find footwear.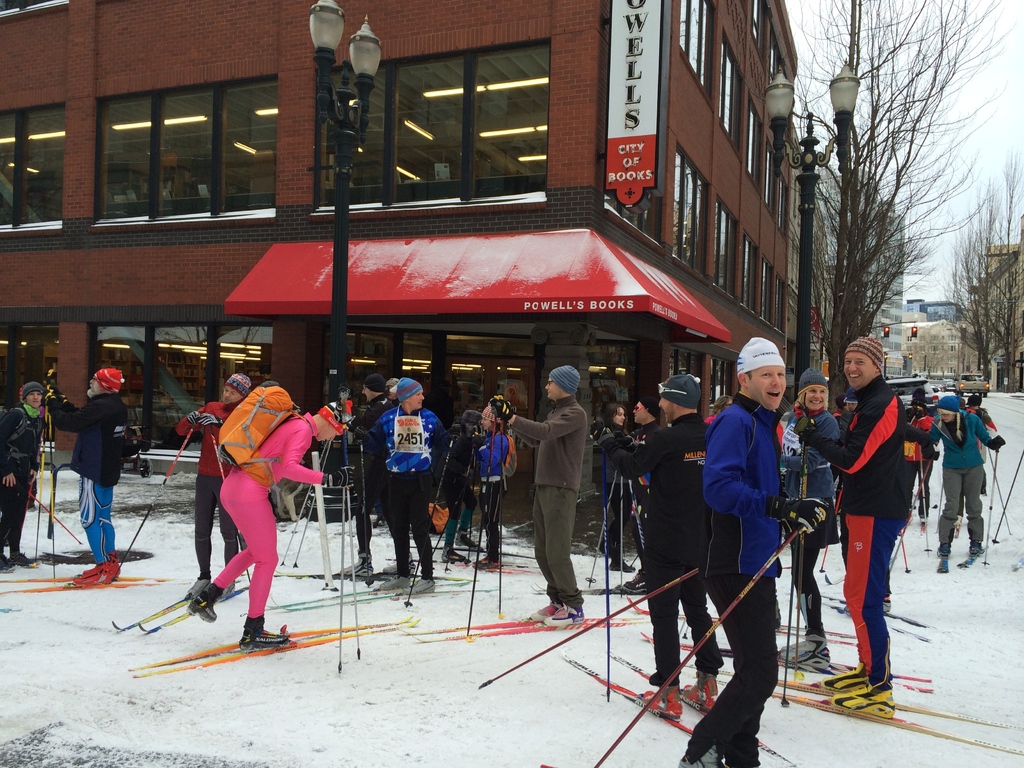
rect(83, 559, 118, 582).
